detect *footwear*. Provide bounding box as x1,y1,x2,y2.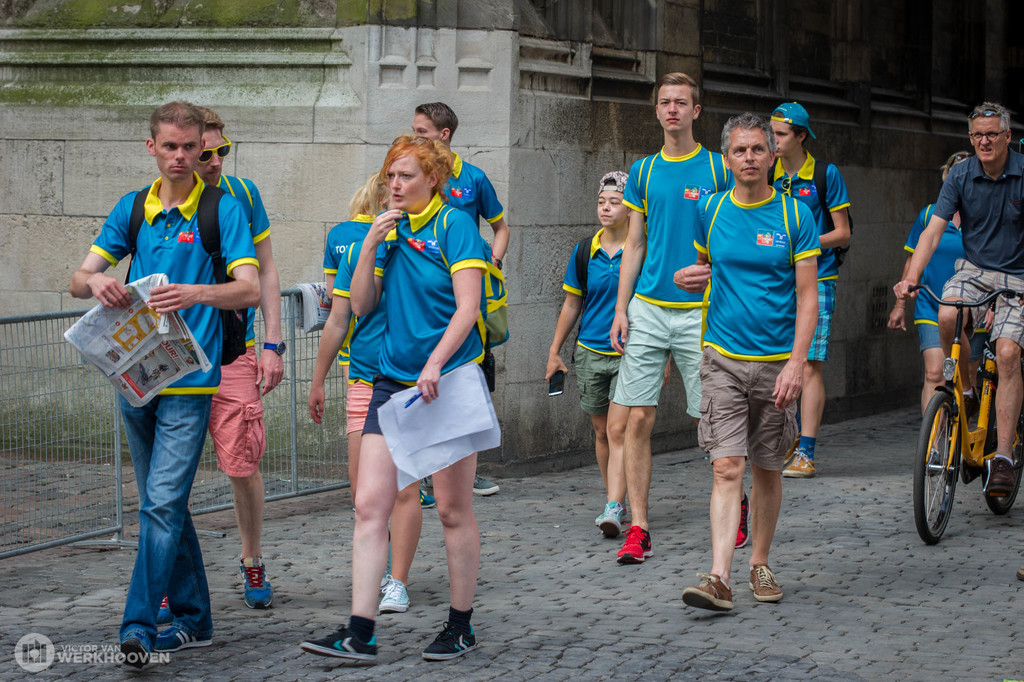
748,562,782,603.
